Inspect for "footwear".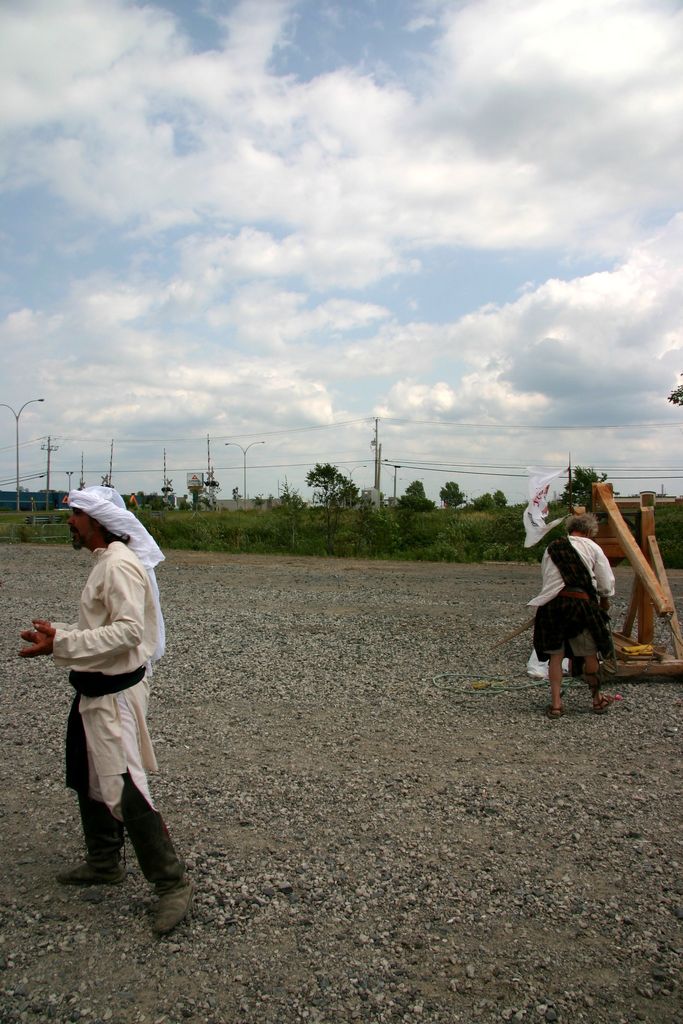
Inspection: left=592, top=692, right=613, bottom=713.
